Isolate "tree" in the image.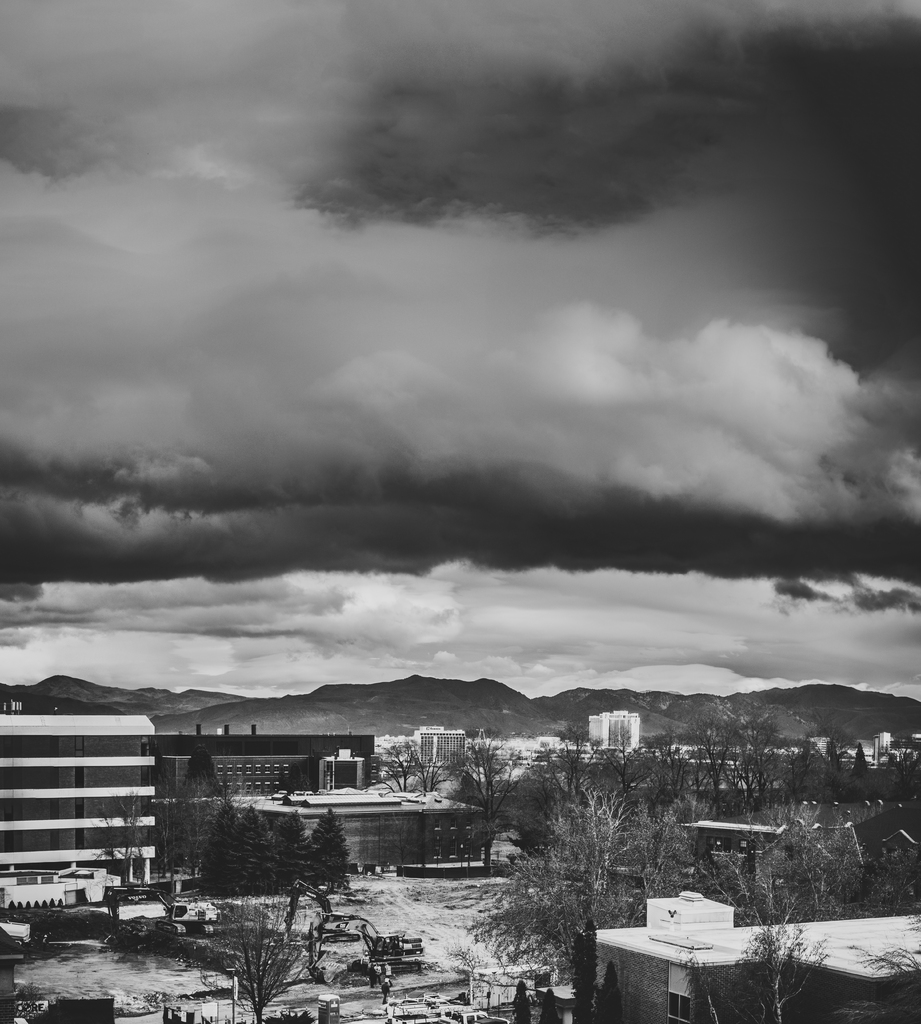
Isolated region: crop(863, 834, 920, 918).
